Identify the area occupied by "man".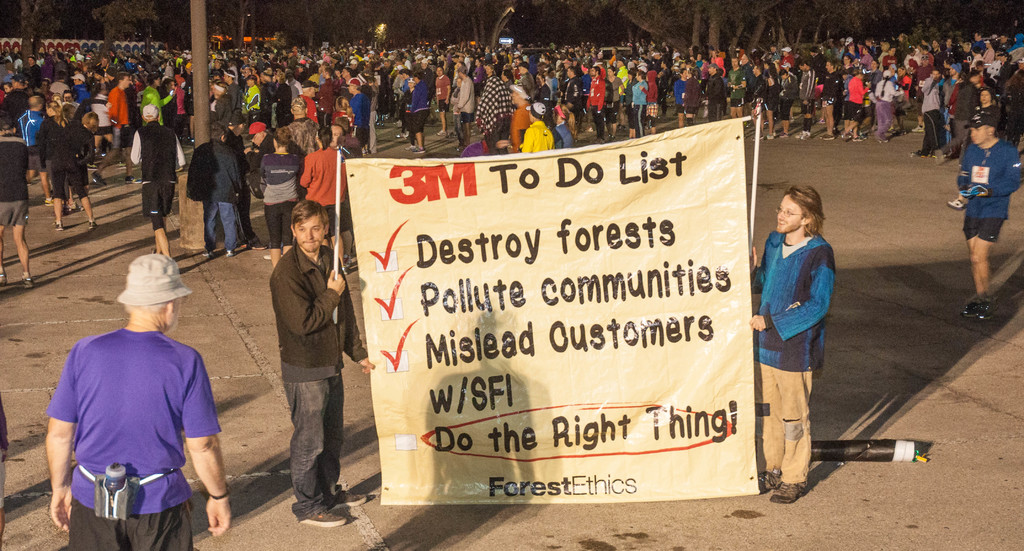
Area: region(0, 113, 33, 286).
